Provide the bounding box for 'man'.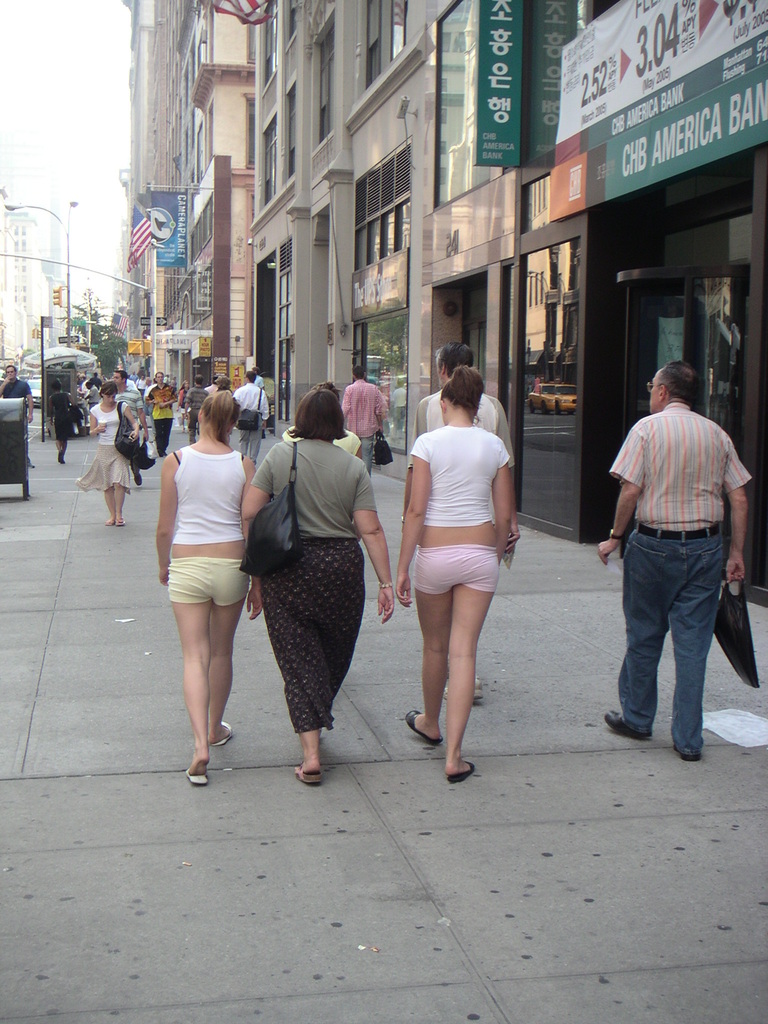
82/379/101/410.
